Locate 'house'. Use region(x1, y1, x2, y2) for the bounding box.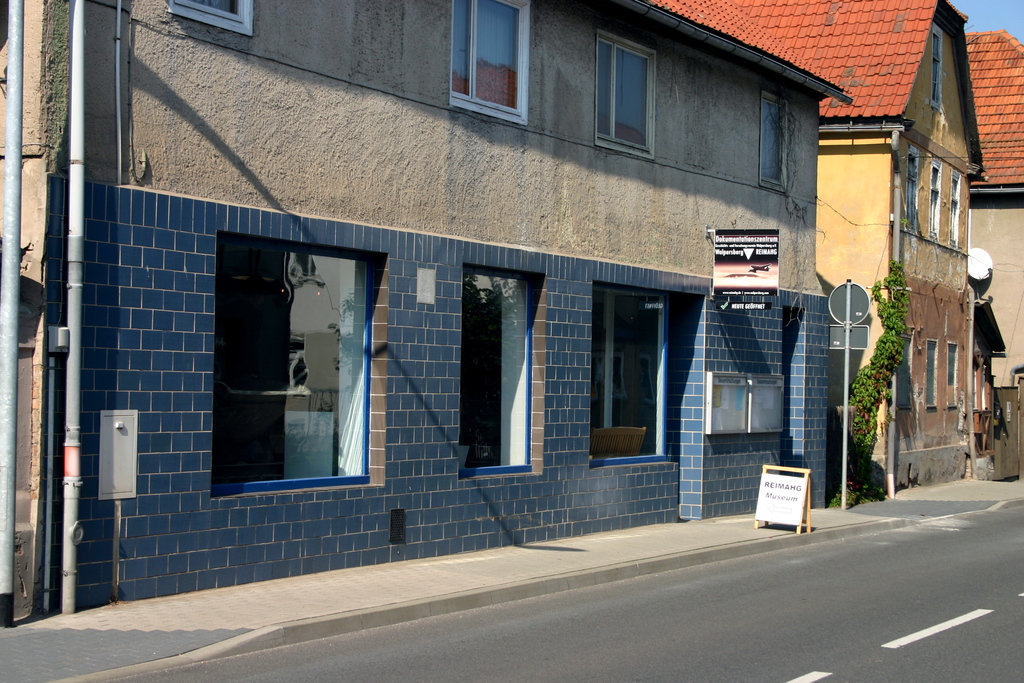
region(0, 0, 54, 623).
